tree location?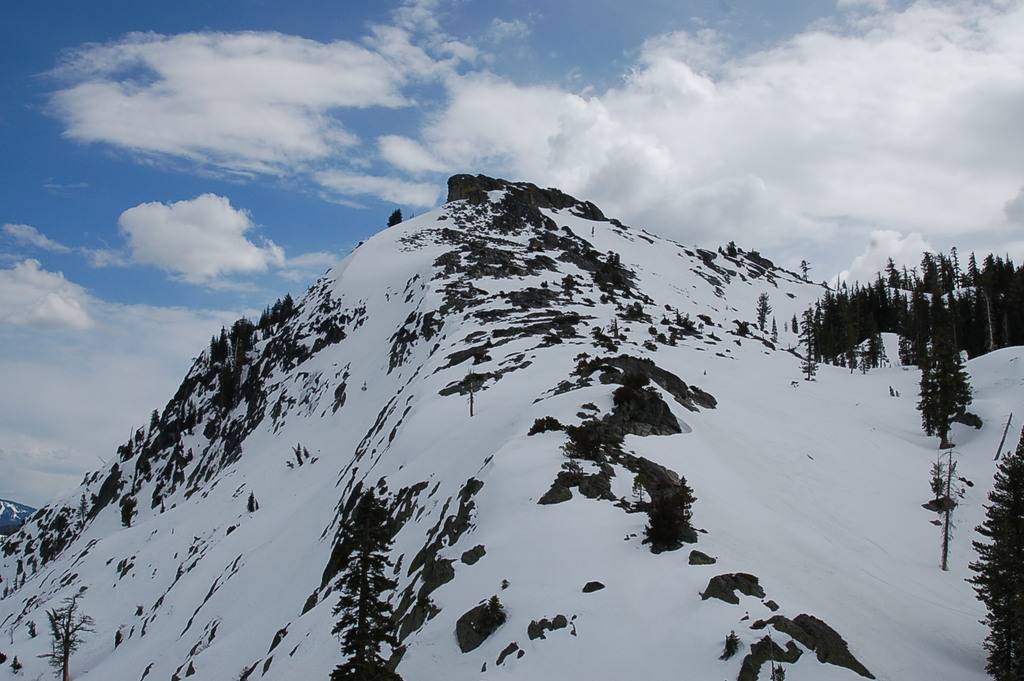
bbox(31, 556, 39, 574)
